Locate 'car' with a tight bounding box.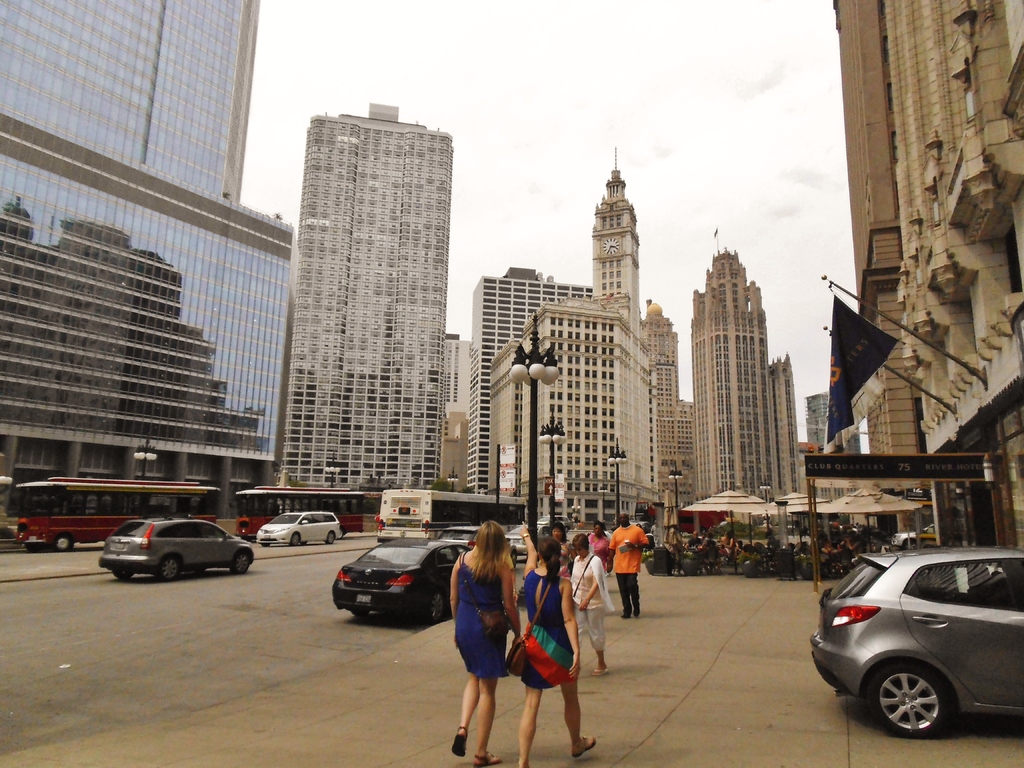
bbox(255, 511, 340, 547).
